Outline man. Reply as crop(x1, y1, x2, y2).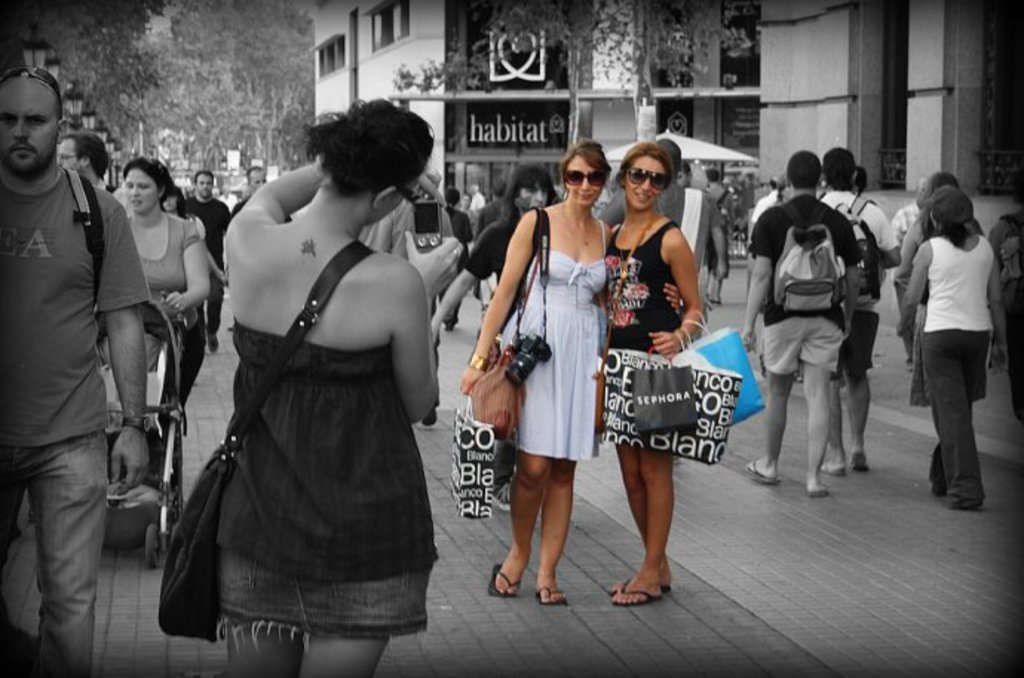
crop(232, 160, 289, 218).
